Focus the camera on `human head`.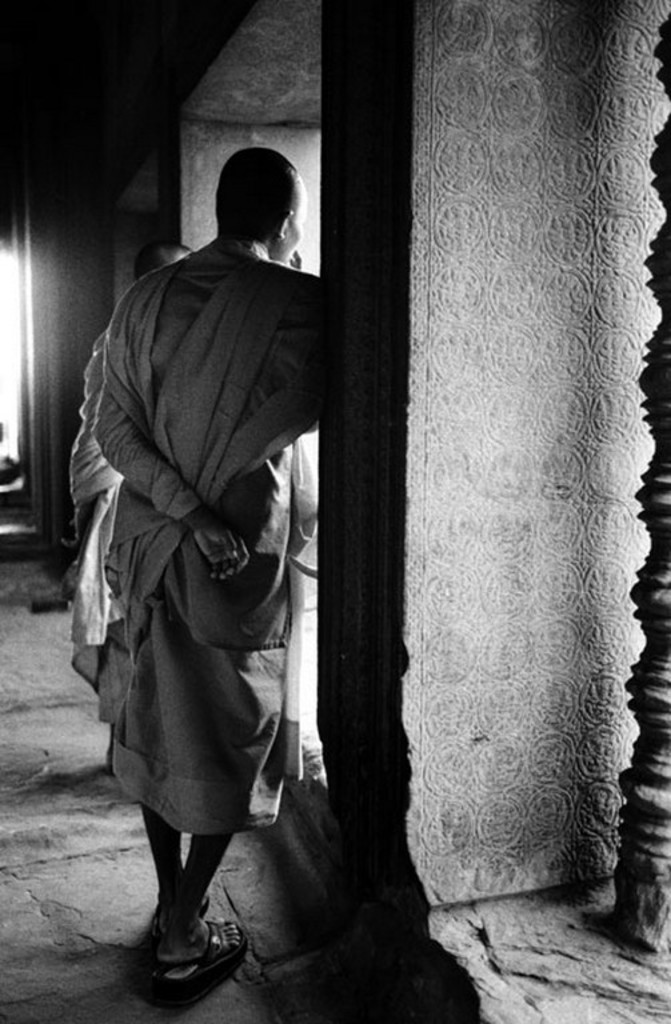
Focus region: pyautogui.locateOnScreen(221, 141, 312, 264).
